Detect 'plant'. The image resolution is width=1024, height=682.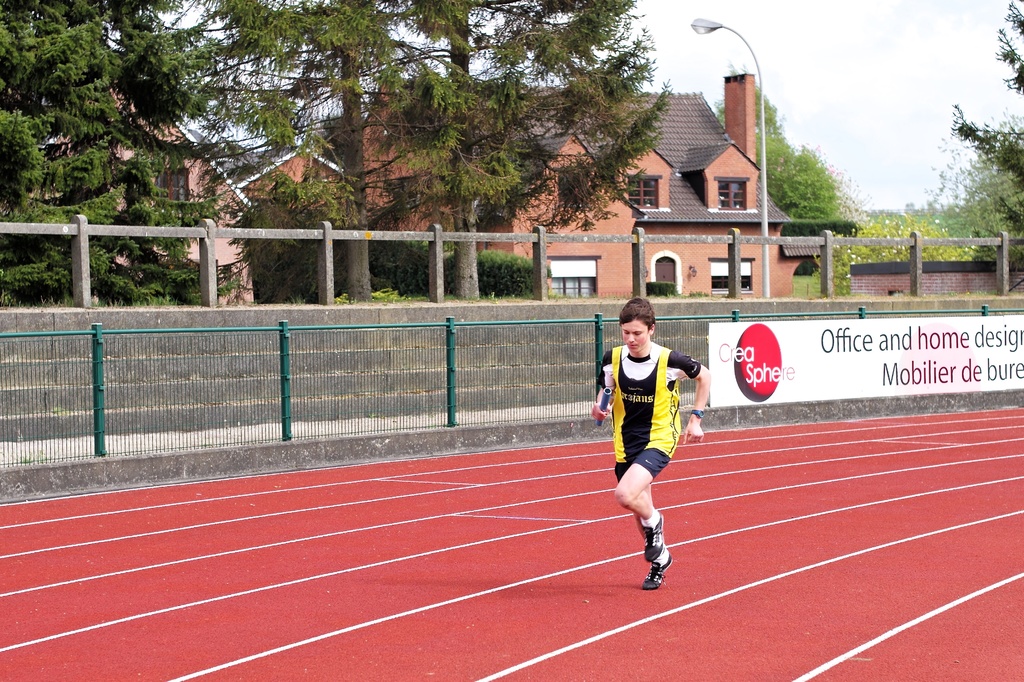
BBox(461, 245, 541, 307).
